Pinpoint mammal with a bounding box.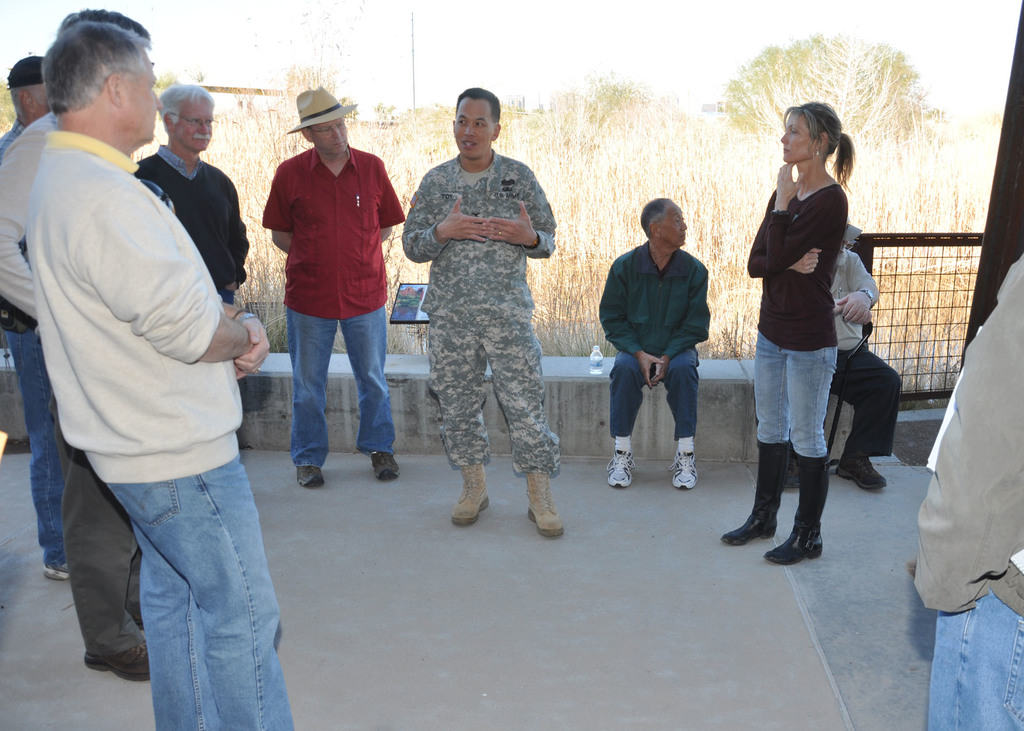
pyautogui.locateOnScreen(0, 52, 56, 584).
